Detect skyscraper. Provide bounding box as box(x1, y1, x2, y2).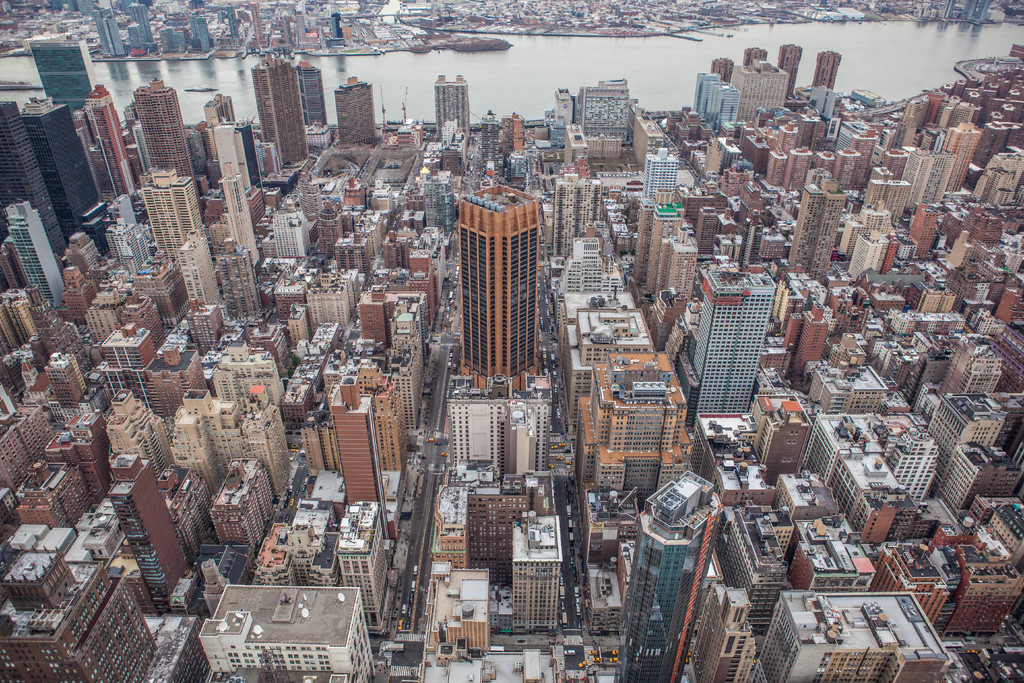
box(330, 67, 378, 151).
